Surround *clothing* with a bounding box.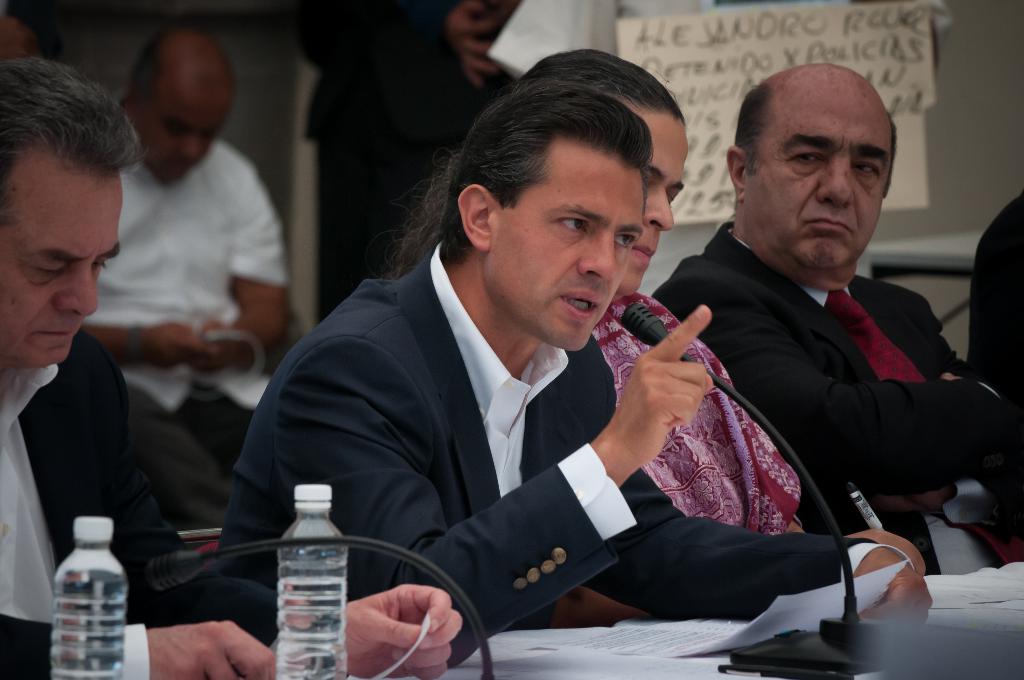
region(221, 202, 857, 677).
